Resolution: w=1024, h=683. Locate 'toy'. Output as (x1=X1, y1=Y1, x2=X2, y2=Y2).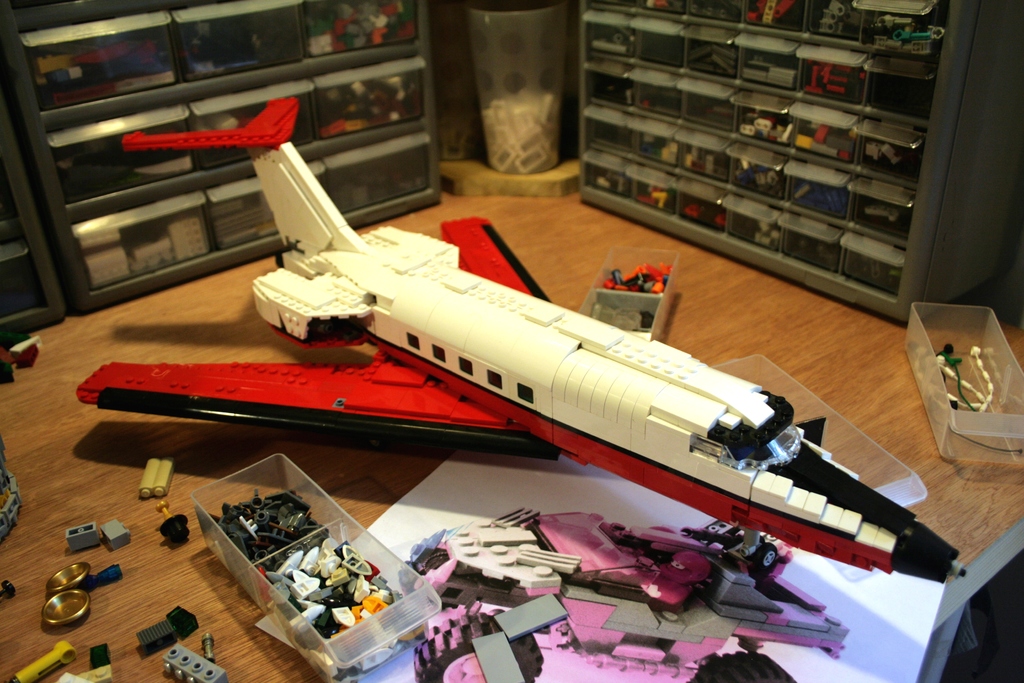
(x1=87, y1=563, x2=121, y2=588).
